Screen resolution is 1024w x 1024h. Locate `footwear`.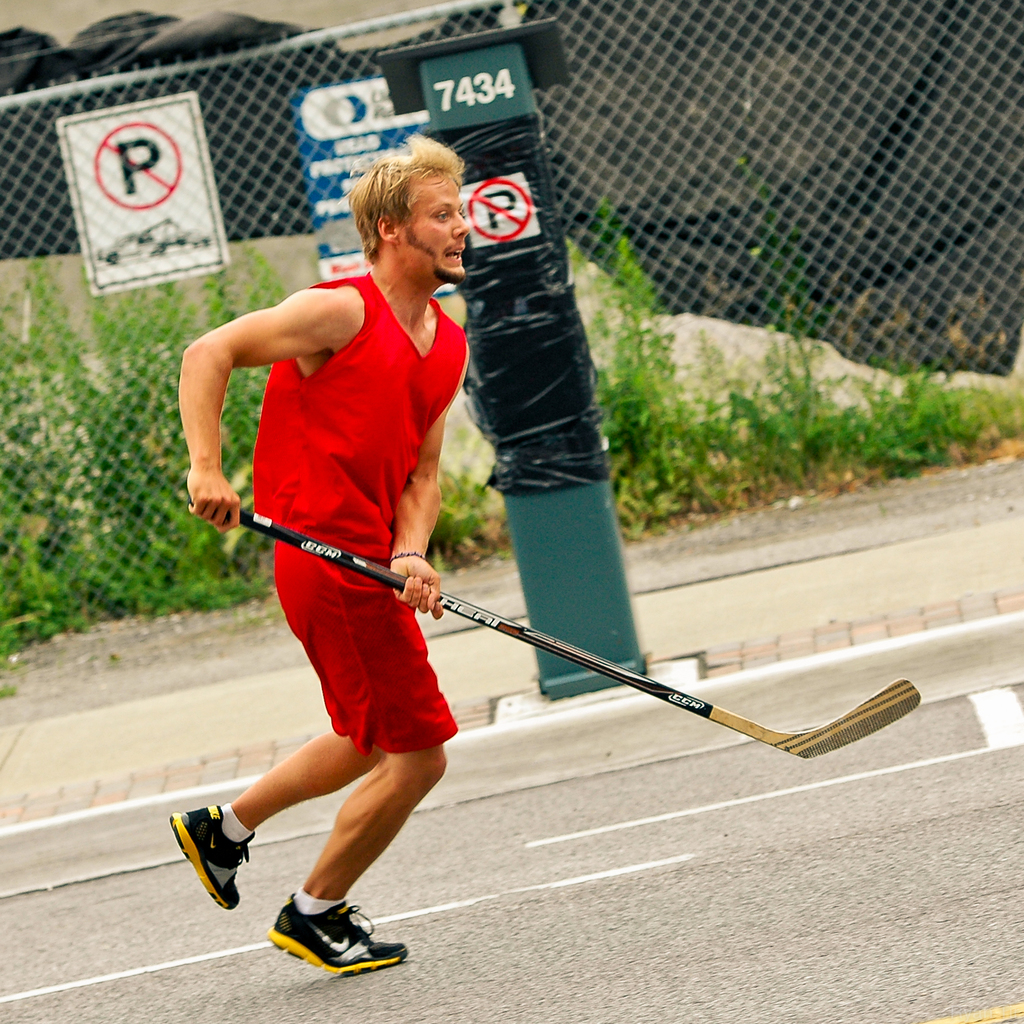
x1=252, y1=884, x2=370, y2=986.
